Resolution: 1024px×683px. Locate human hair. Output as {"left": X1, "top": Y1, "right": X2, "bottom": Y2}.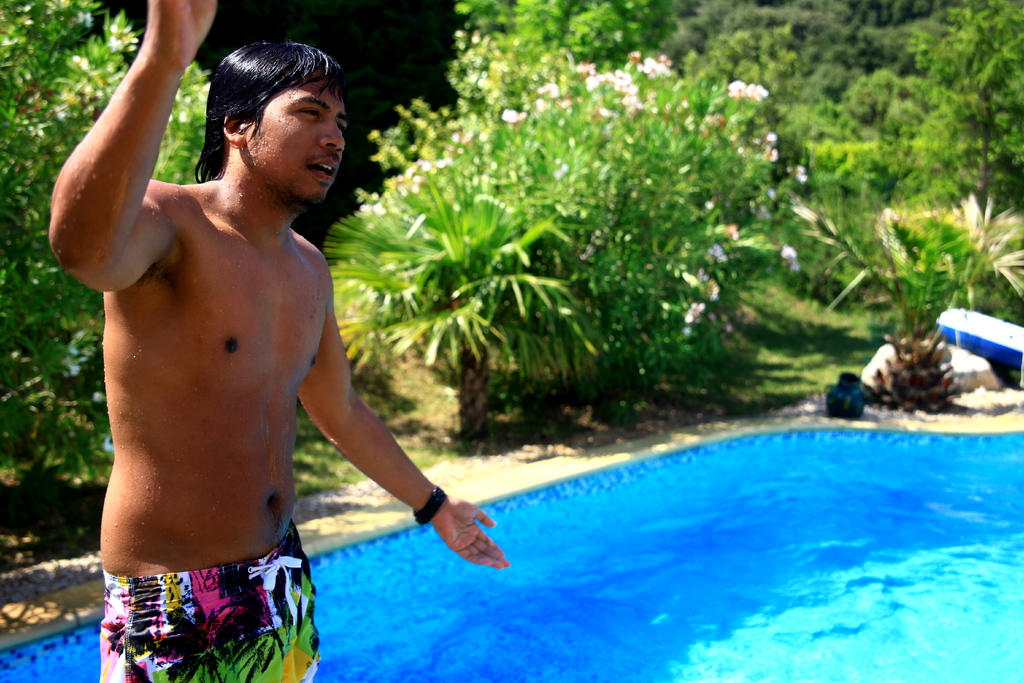
{"left": 194, "top": 38, "right": 346, "bottom": 180}.
